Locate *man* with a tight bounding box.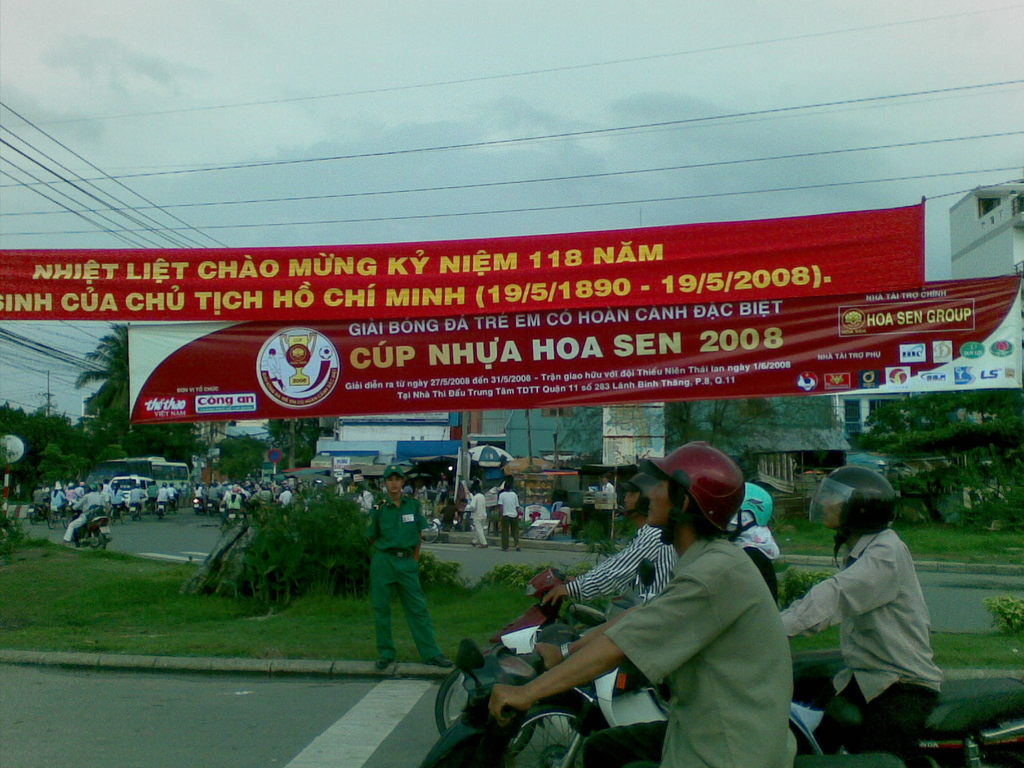
130,483,143,518.
